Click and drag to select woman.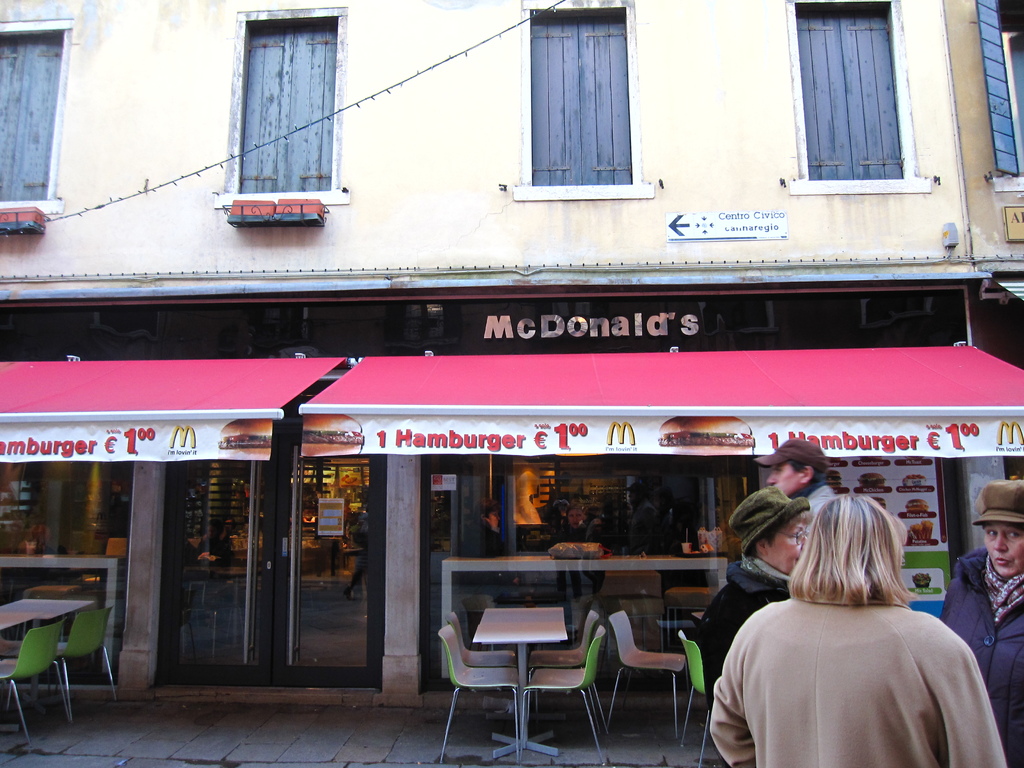
Selection: l=707, t=483, r=981, b=767.
